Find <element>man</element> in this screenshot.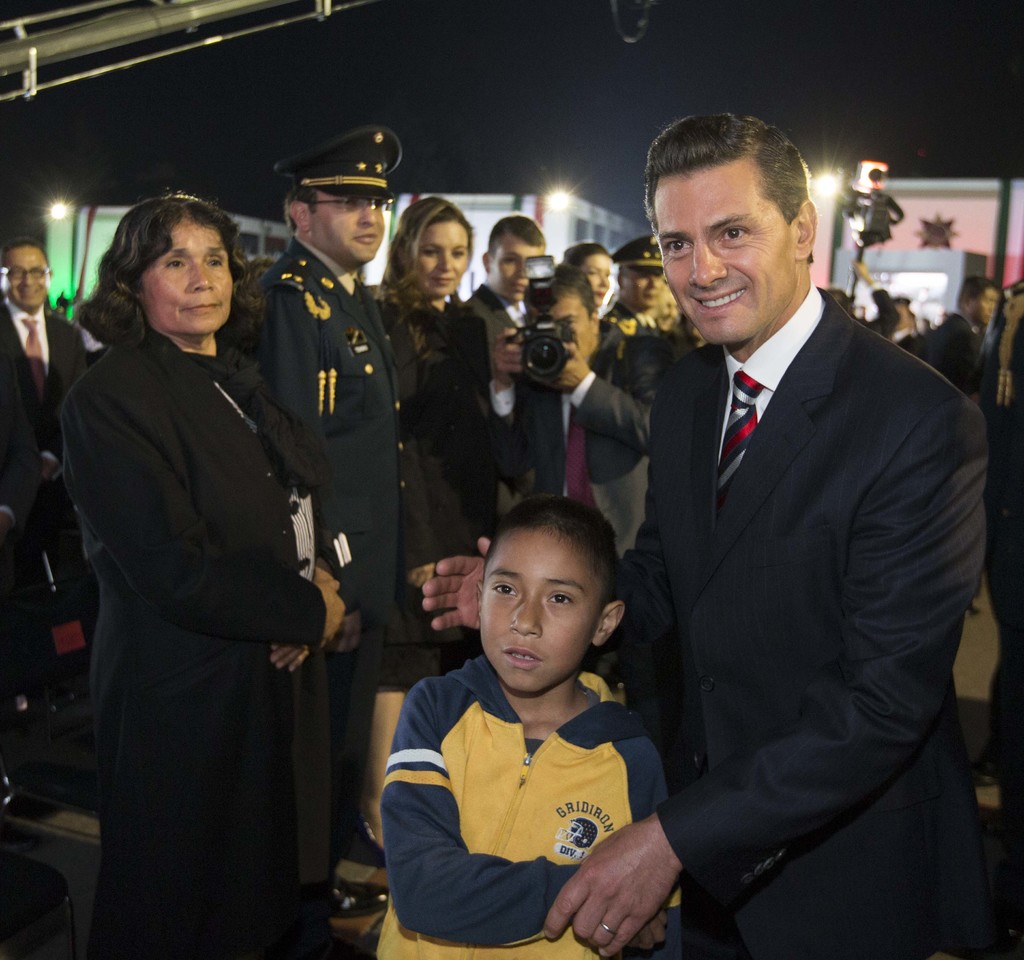
The bounding box for <element>man</element> is [247, 132, 404, 922].
